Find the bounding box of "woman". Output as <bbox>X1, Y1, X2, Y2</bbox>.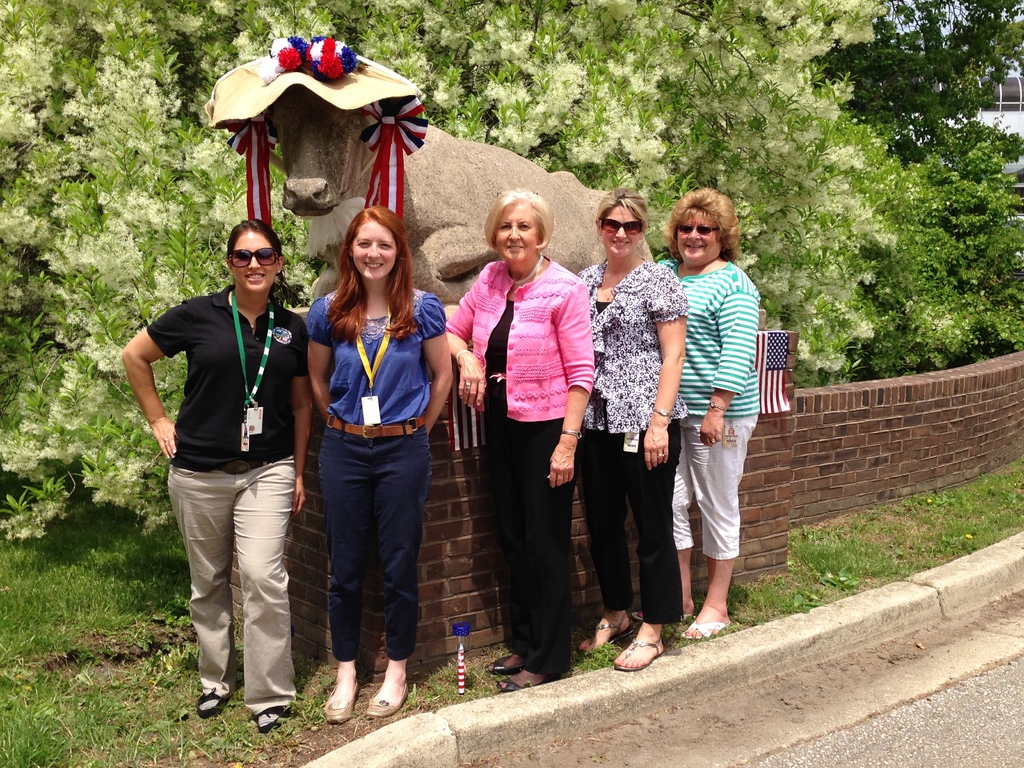
<bbox>575, 187, 686, 675</bbox>.
